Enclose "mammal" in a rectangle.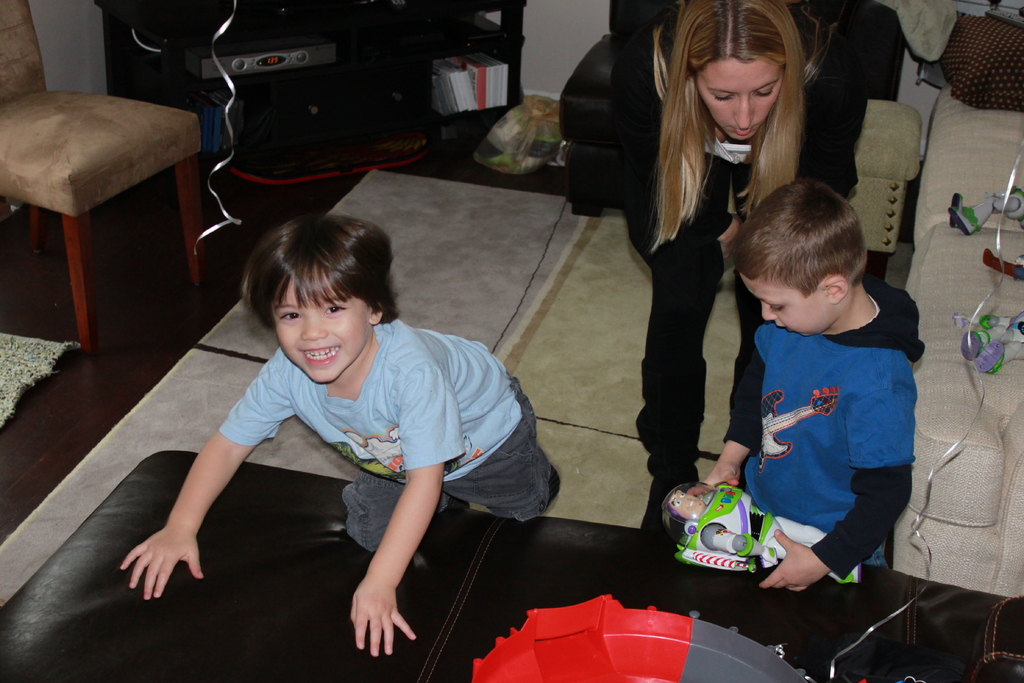
box(699, 174, 926, 598).
